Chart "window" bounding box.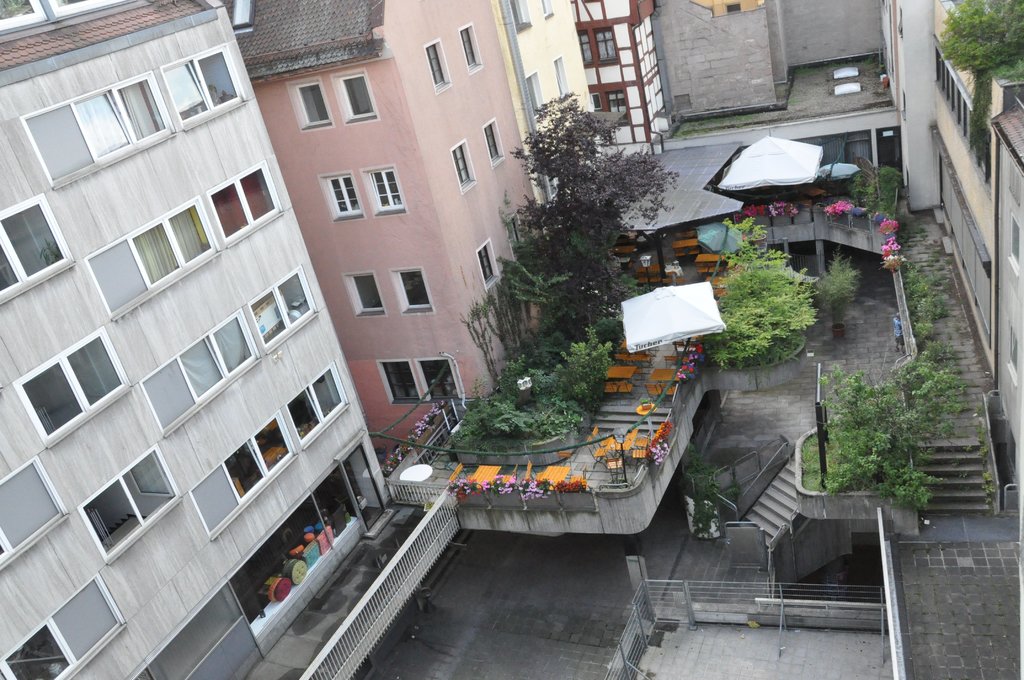
Charted: [left=472, top=238, right=501, bottom=292].
